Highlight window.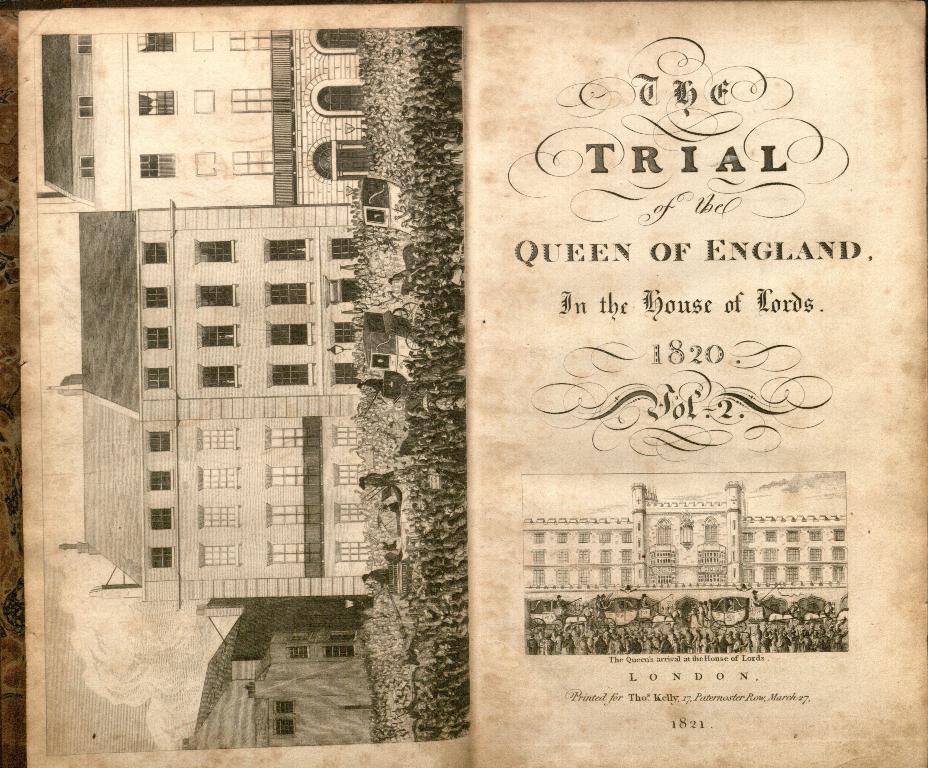
Highlighted region: [262,280,313,309].
